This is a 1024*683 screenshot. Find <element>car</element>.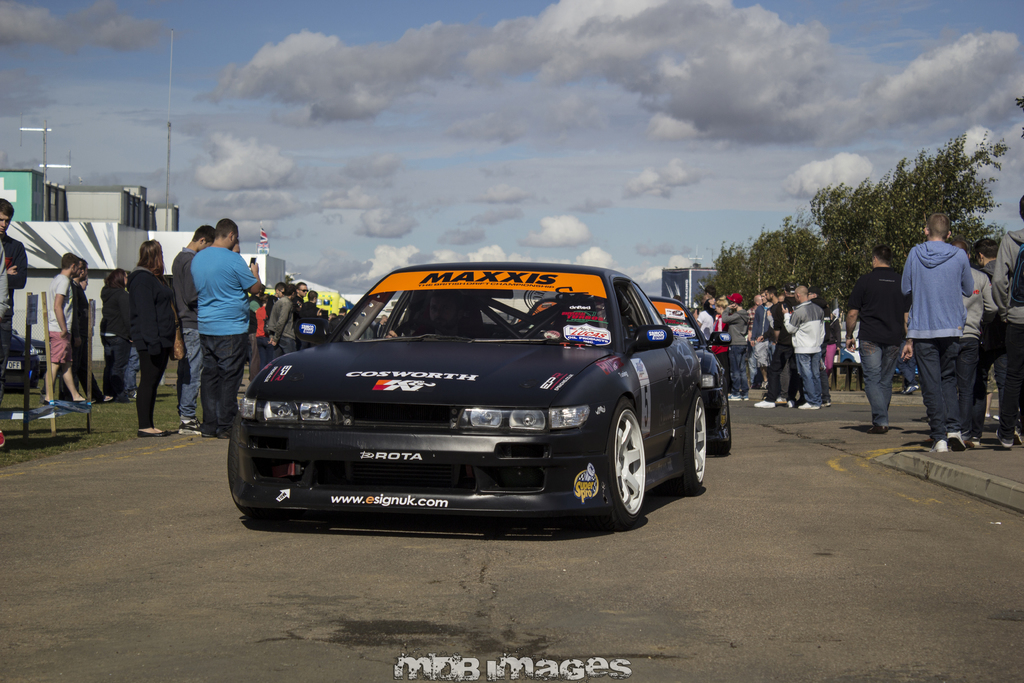
Bounding box: bbox=[225, 259, 705, 531].
